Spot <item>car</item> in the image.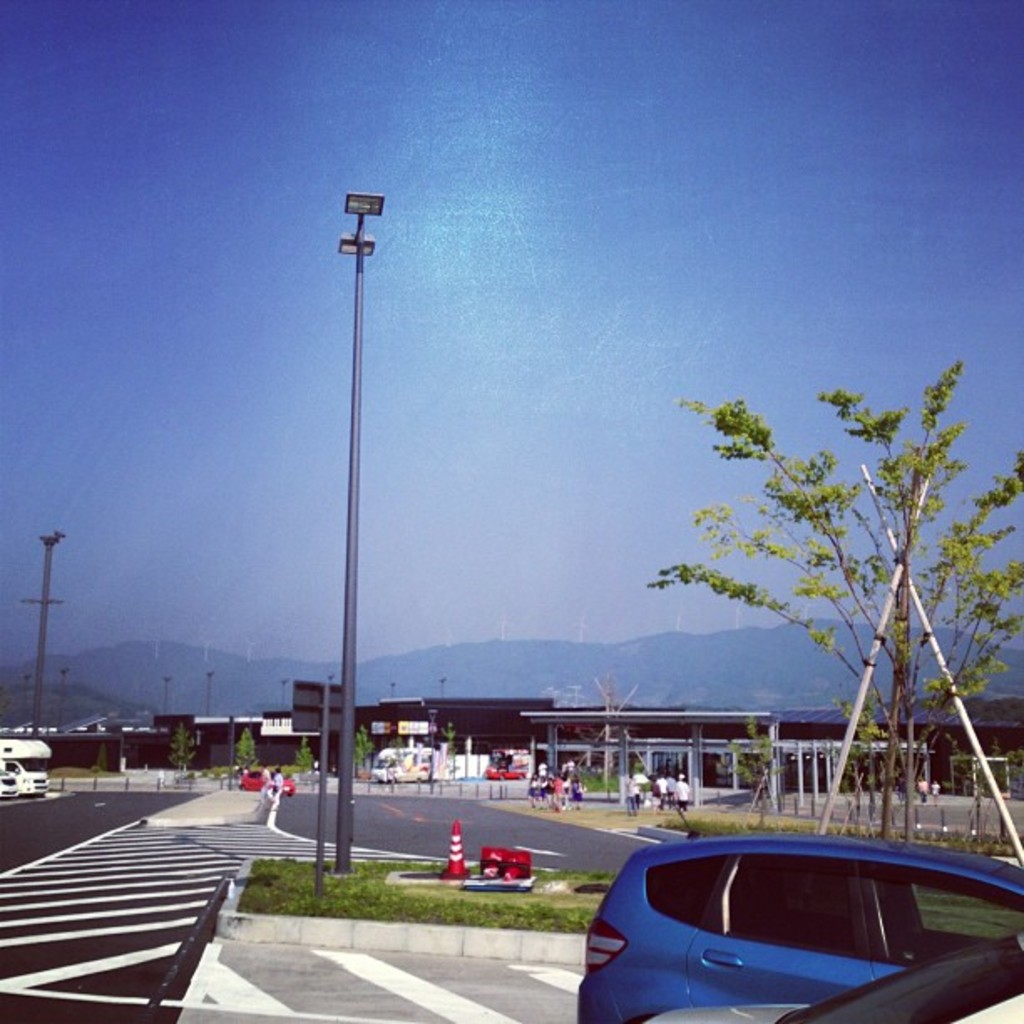
<item>car</item> found at {"x1": 366, "y1": 755, "x2": 435, "y2": 781}.
